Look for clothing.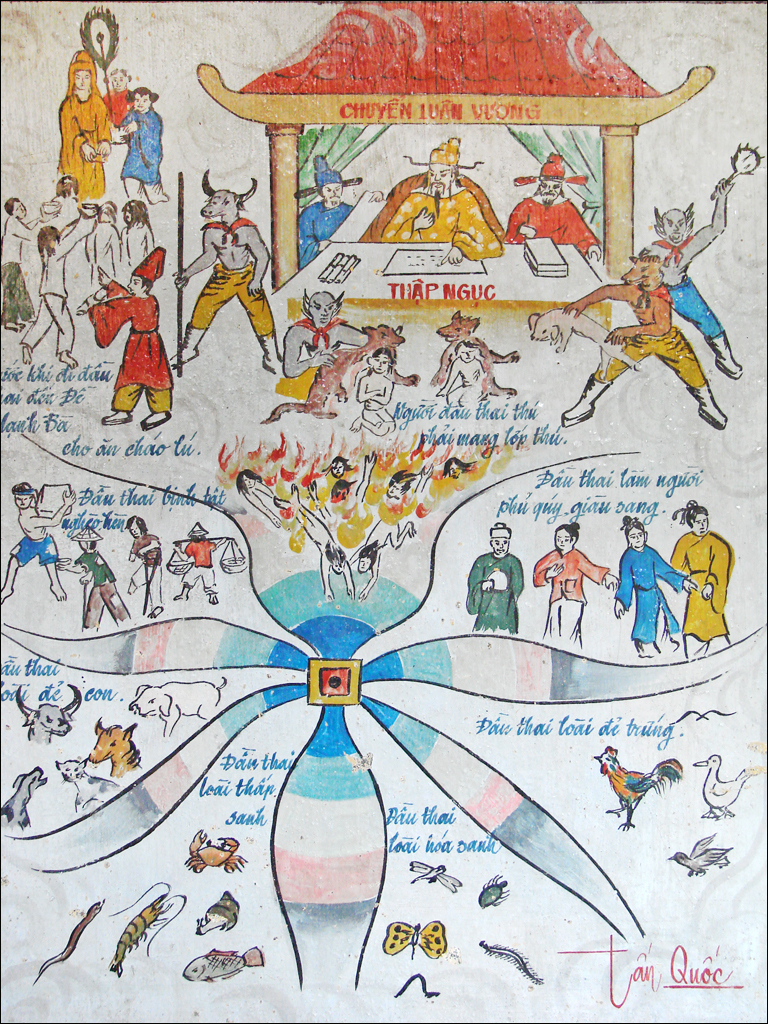
Found: region(119, 106, 165, 186).
